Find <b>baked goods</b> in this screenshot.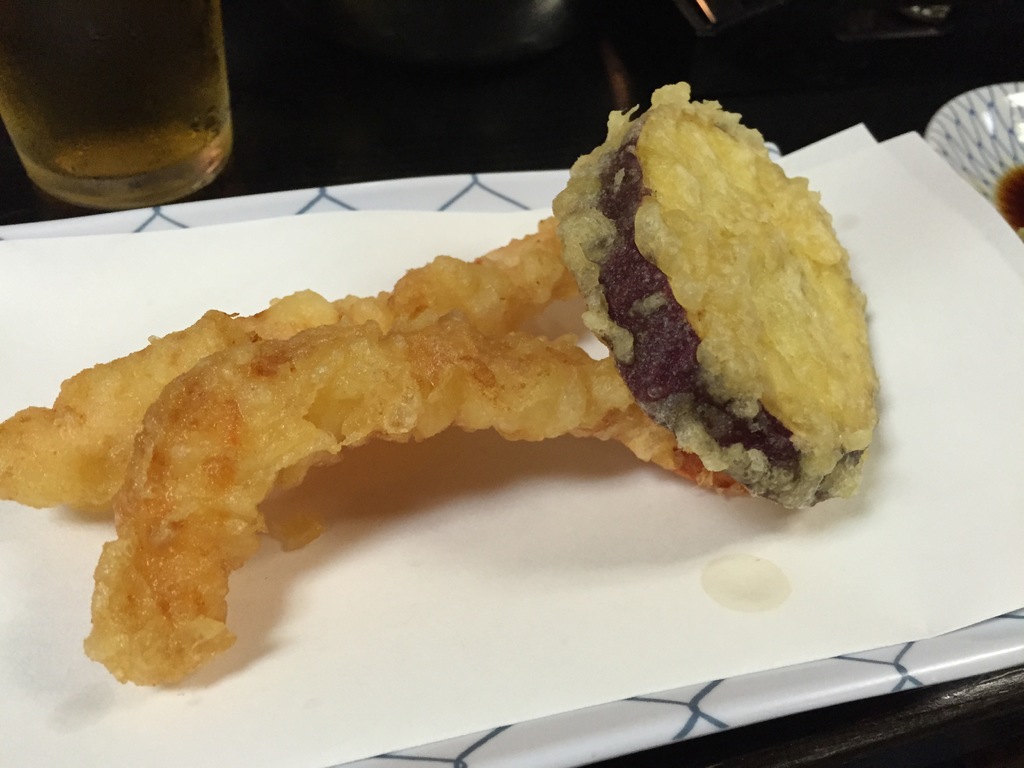
The bounding box for <b>baked goods</b> is 0,204,587,524.
